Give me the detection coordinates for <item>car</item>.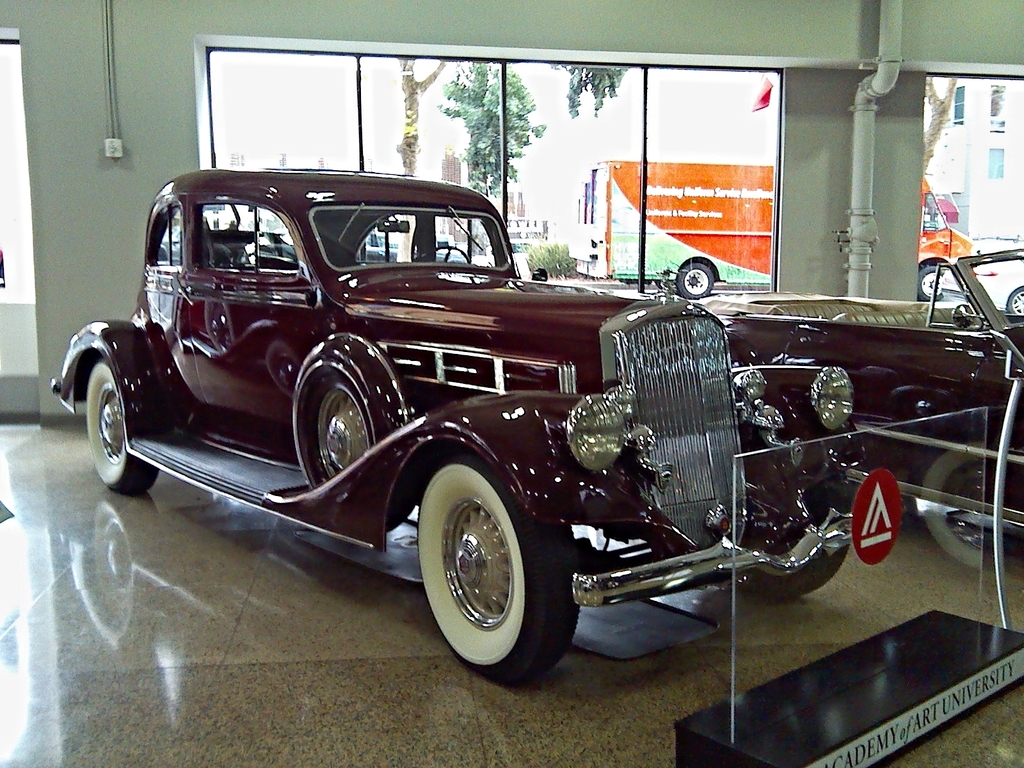
975/241/1023/321.
